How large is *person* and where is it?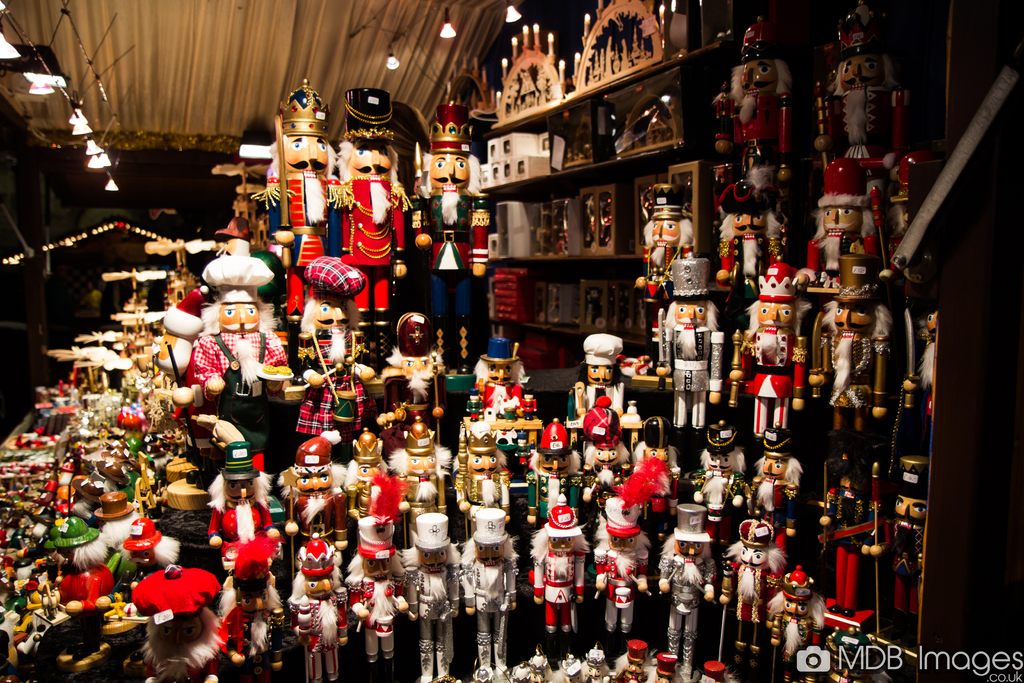
Bounding box: (x1=243, y1=76, x2=339, y2=325).
